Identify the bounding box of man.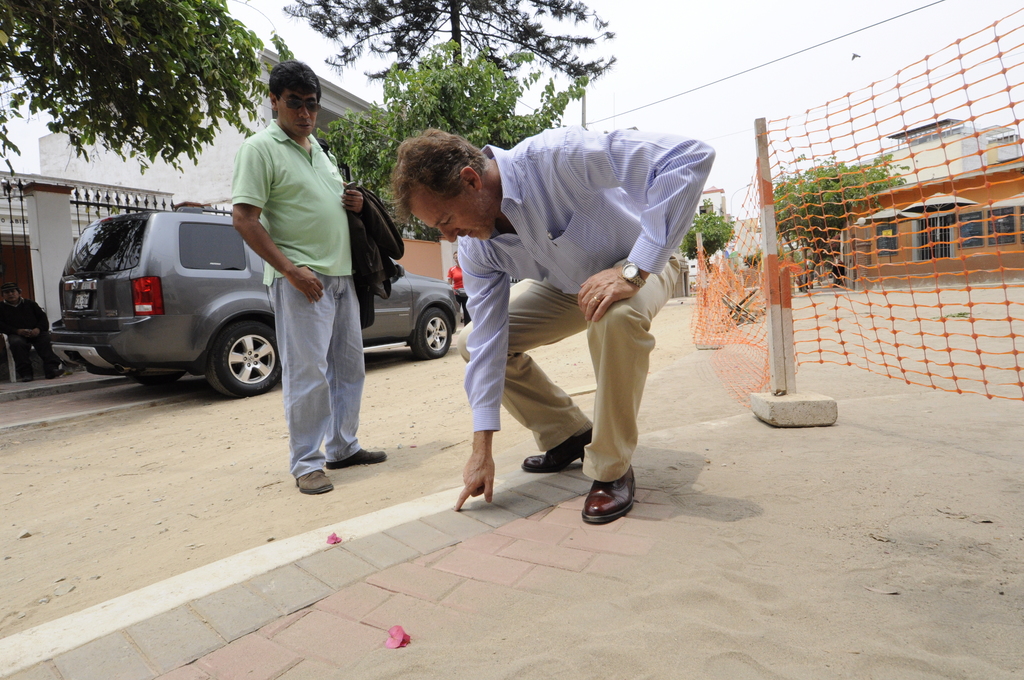
rect(432, 125, 703, 518).
